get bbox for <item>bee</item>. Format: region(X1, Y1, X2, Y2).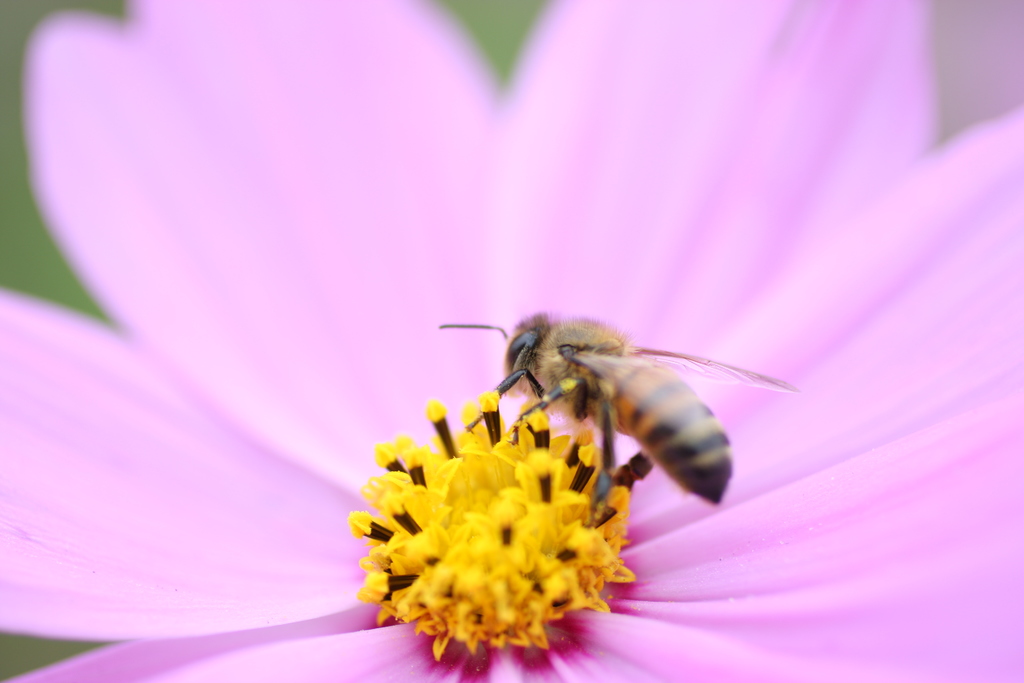
region(433, 304, 802, 540).
